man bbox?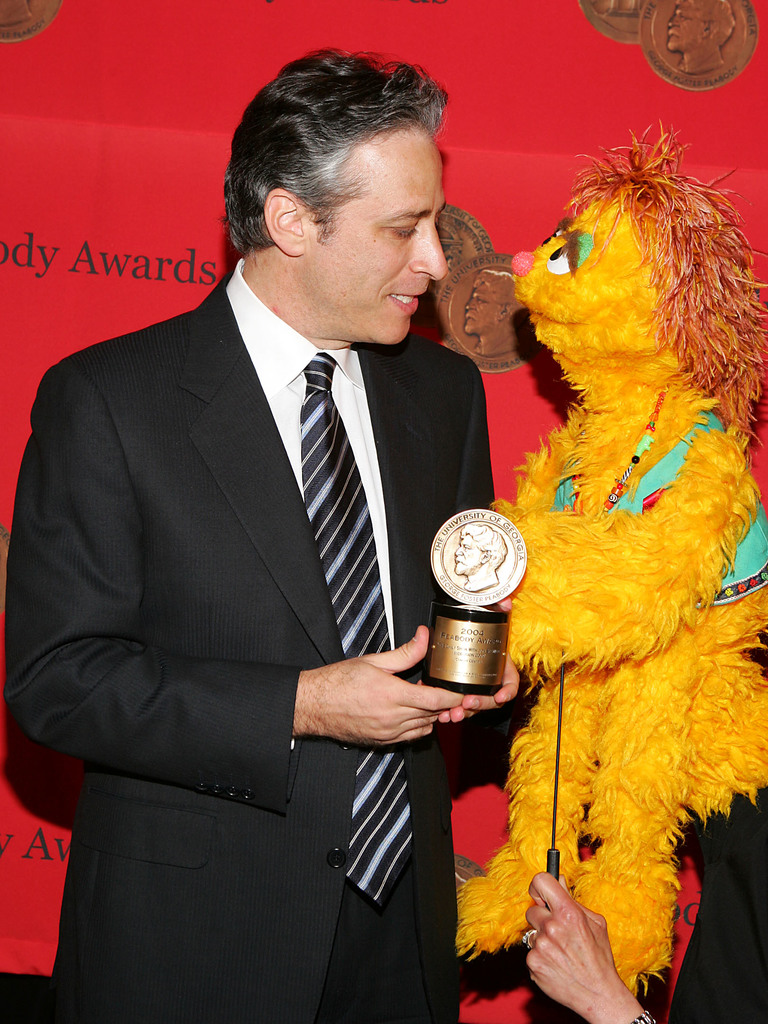
bbox=(0, 48, 521, 1023)
